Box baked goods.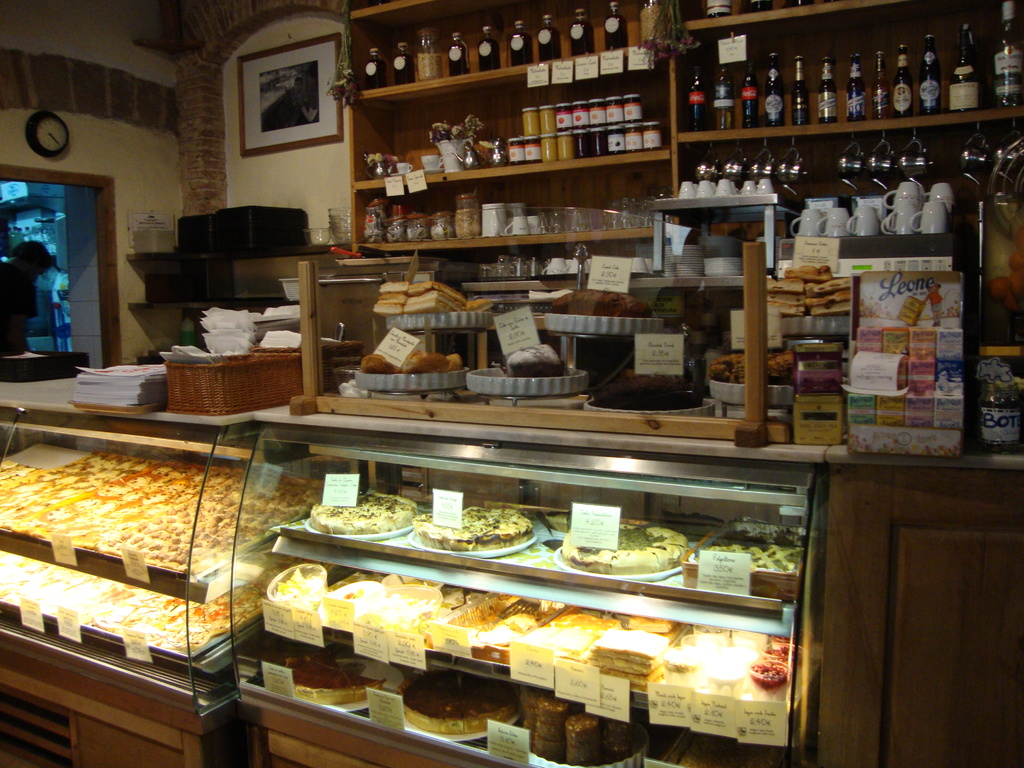
locate(684, 532, 812, 589).
